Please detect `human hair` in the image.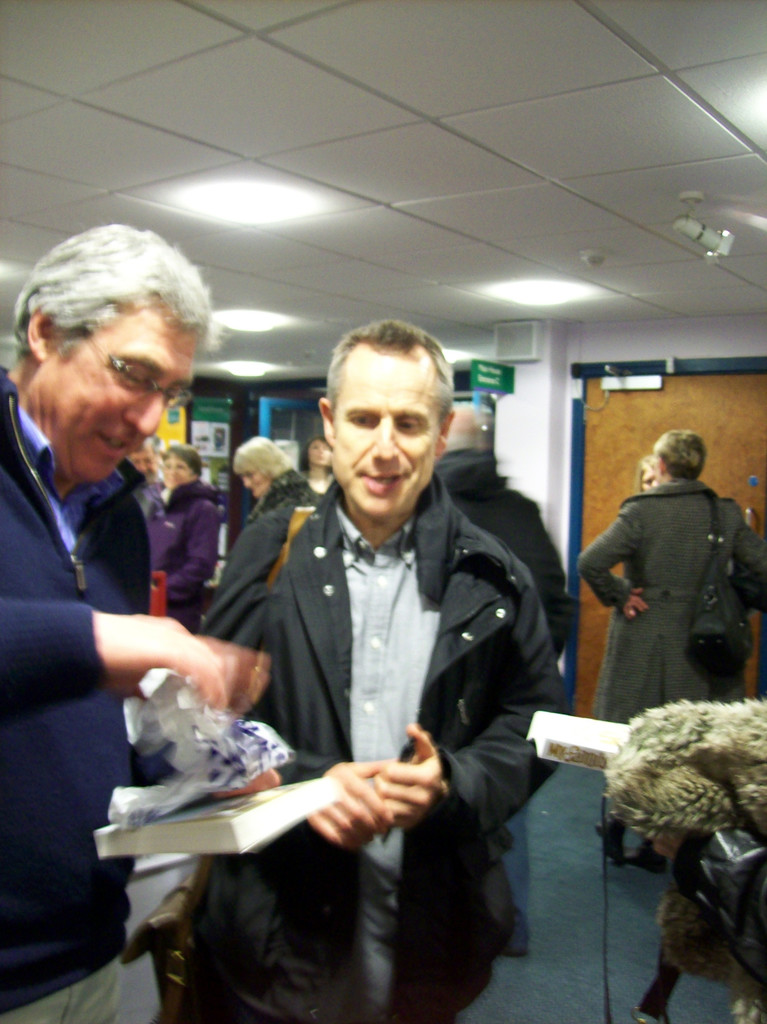
300/428/328/475.
